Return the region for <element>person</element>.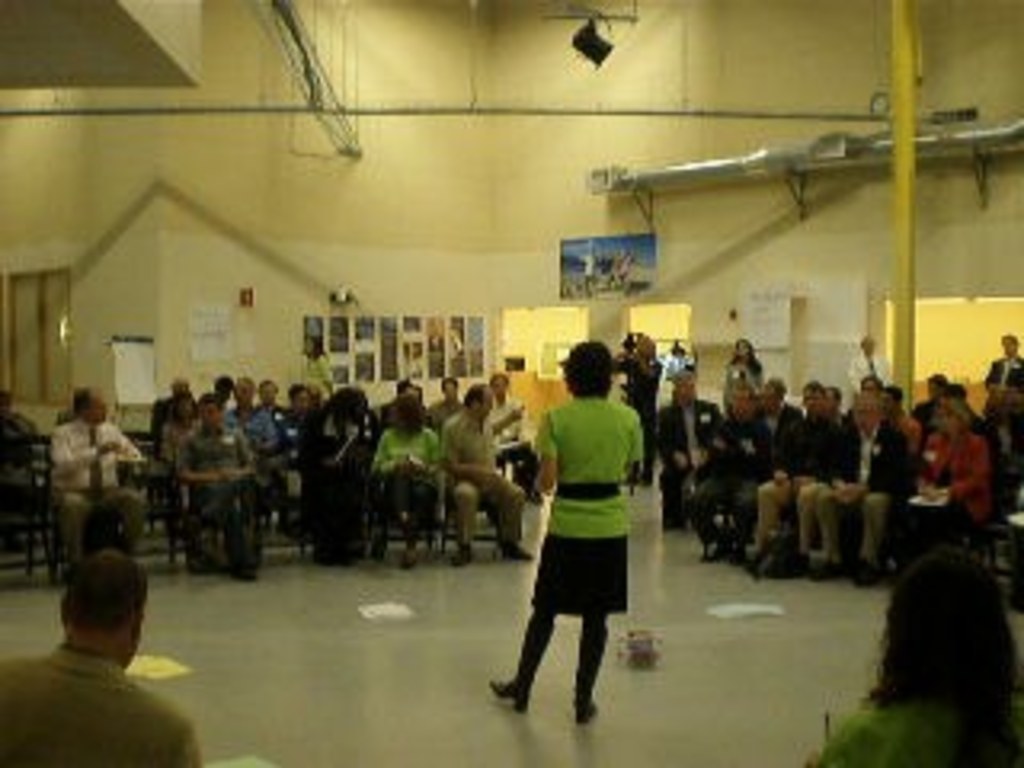
x1=307 y1=381 x2=381 y2=566.
